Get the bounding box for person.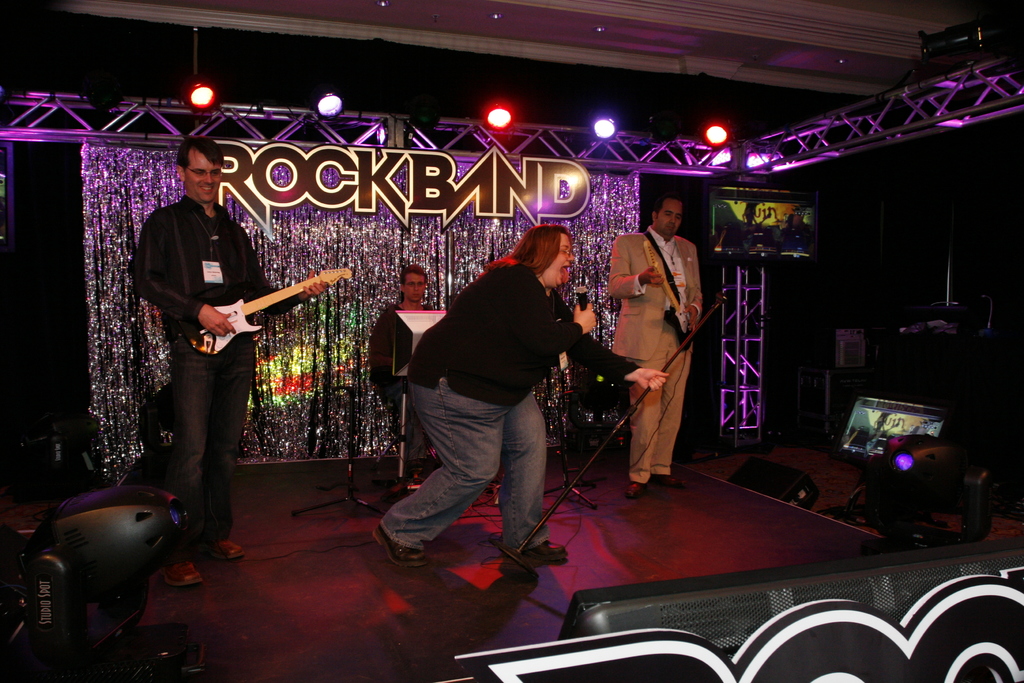
locate(364, 222, 669, 568).
